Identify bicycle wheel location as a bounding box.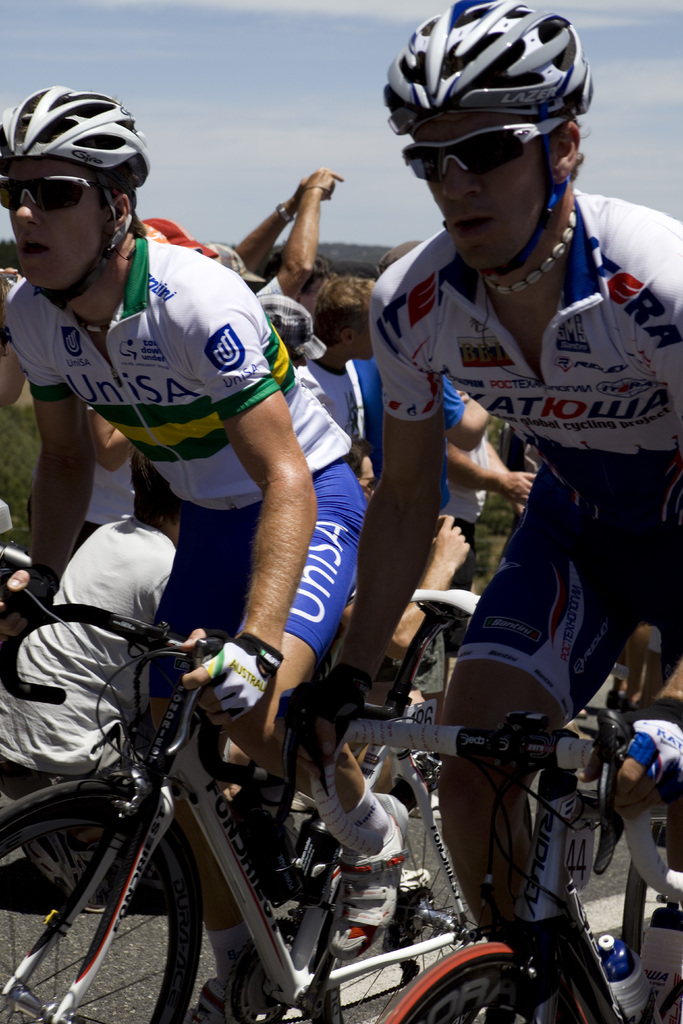
bbox=[363, 928, 566, 1023].
